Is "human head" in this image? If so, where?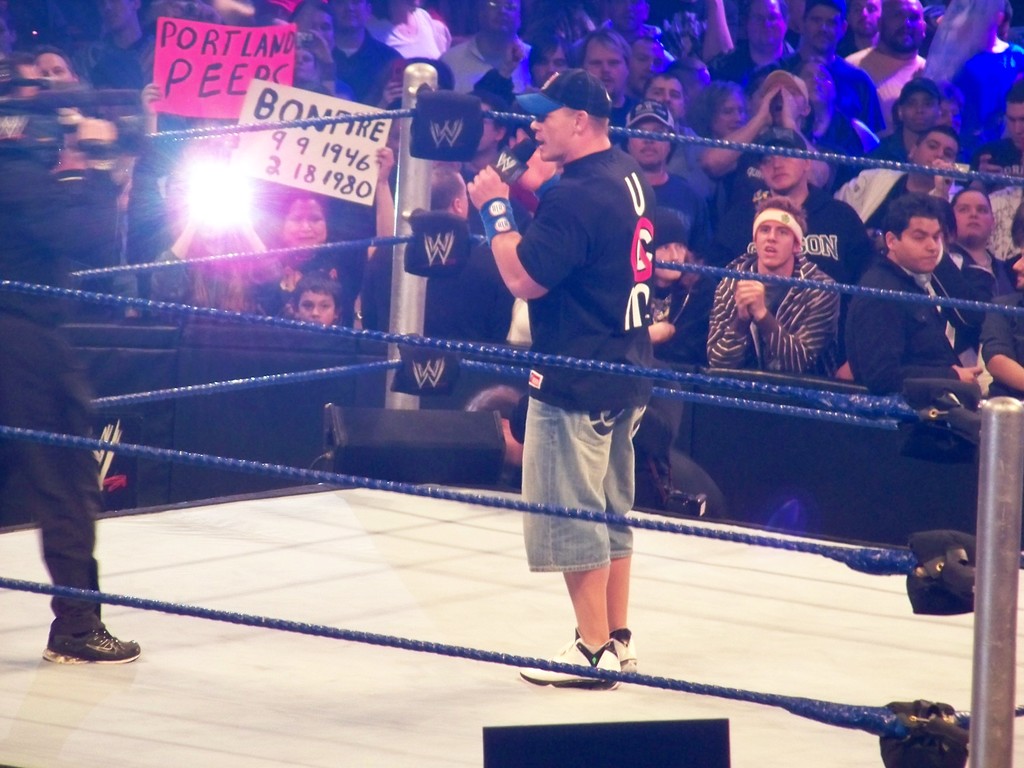
Yes, at (481, 0, 524, 43).
